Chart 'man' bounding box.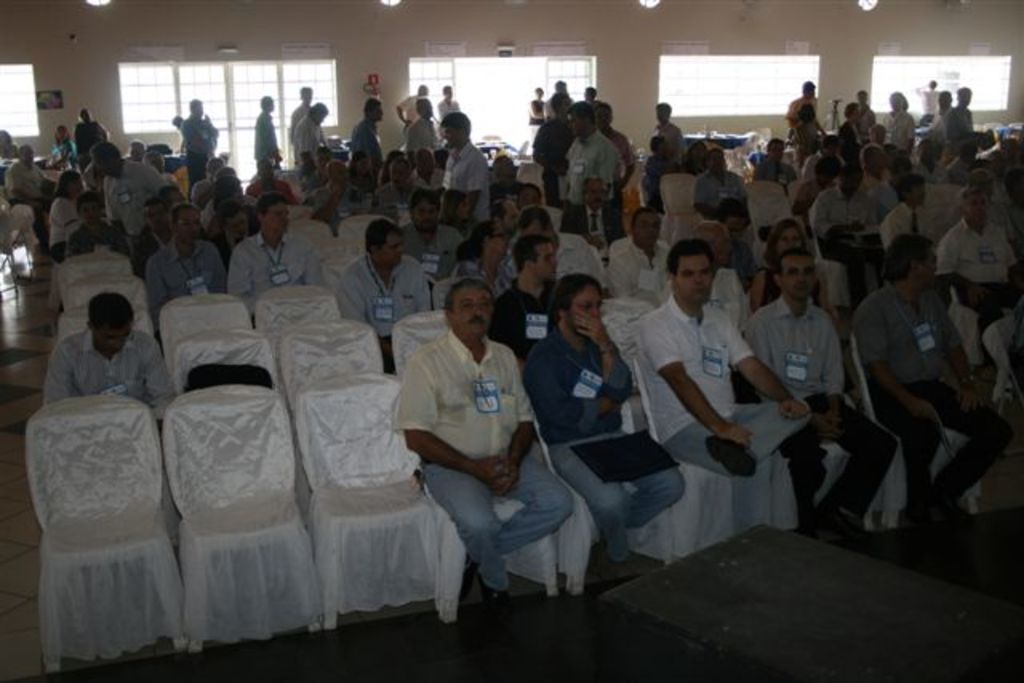
Charted: 136:187:176:267.
